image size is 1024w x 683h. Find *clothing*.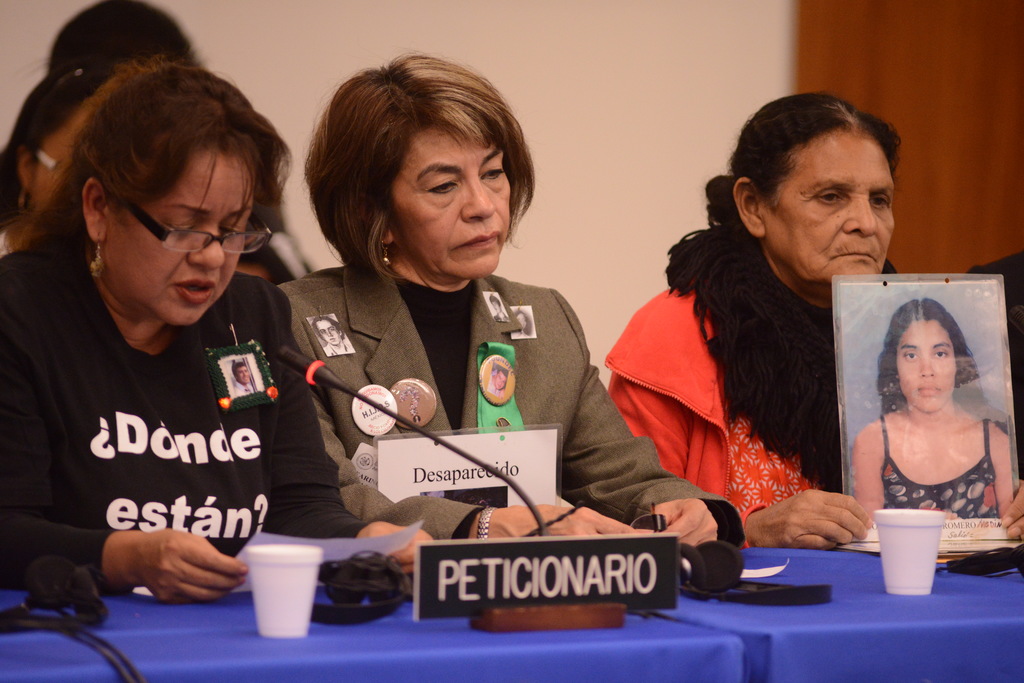
pyautogui.locateOnScreen(883, 411, 1004, 529).
